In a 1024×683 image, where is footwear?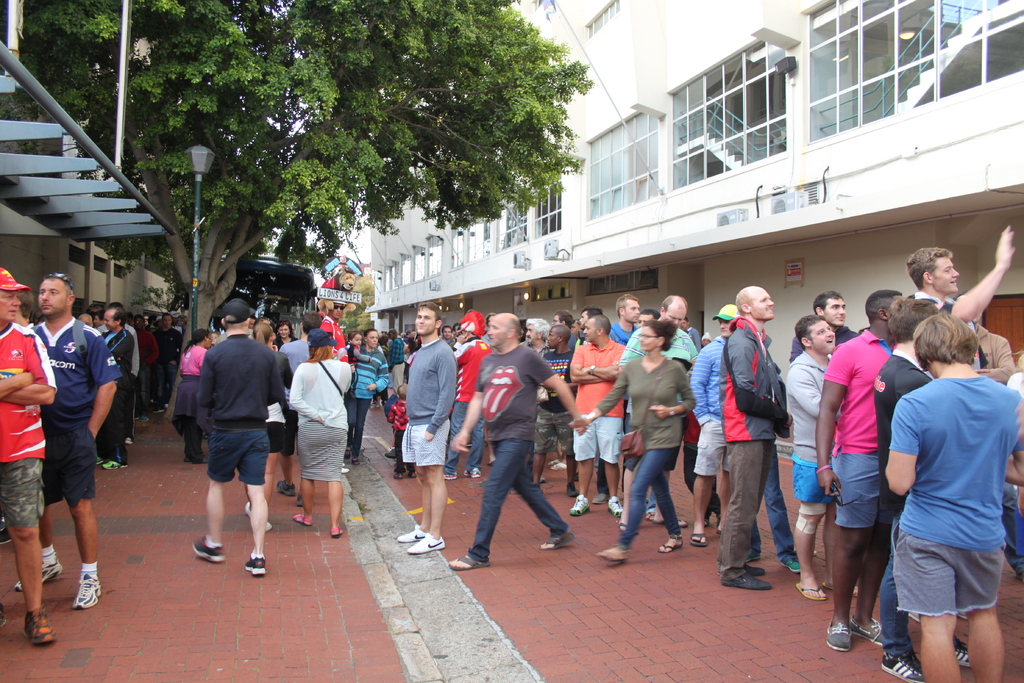
left=952, top=636, right=976, bottom=668.
